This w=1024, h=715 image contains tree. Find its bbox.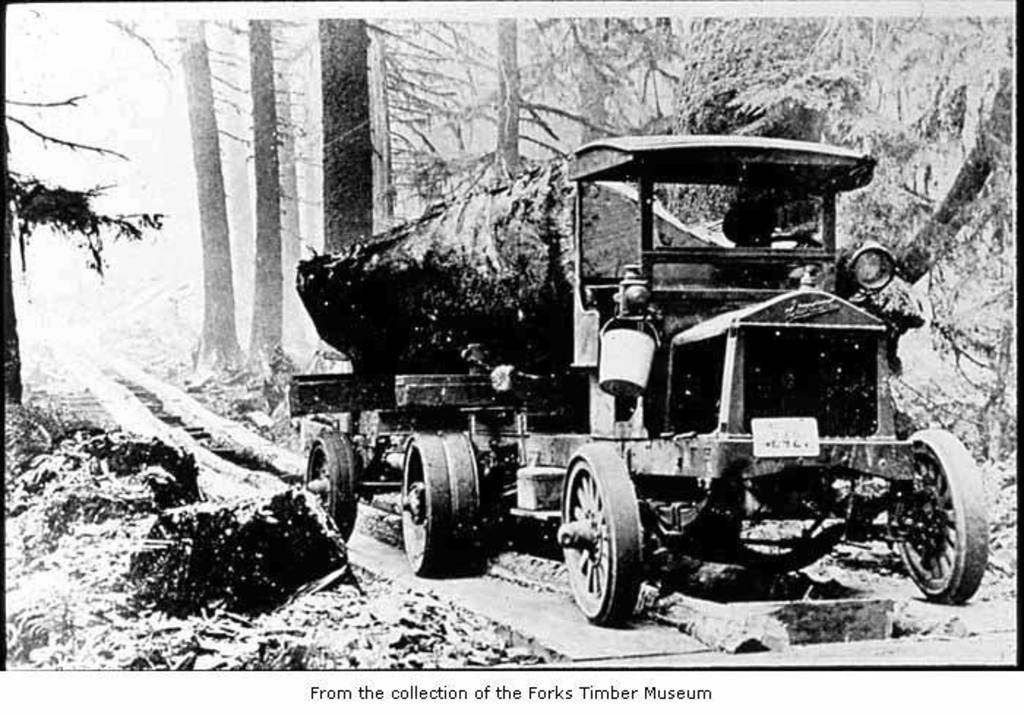
0:99:167:405.
